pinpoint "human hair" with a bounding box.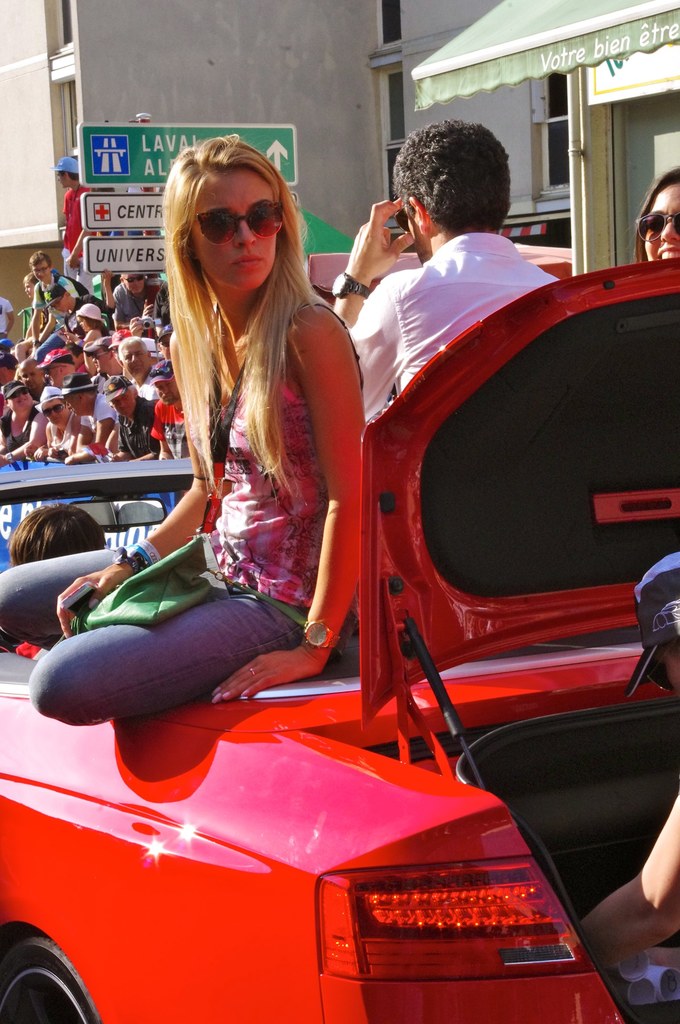
101, 345, 118, 355.
